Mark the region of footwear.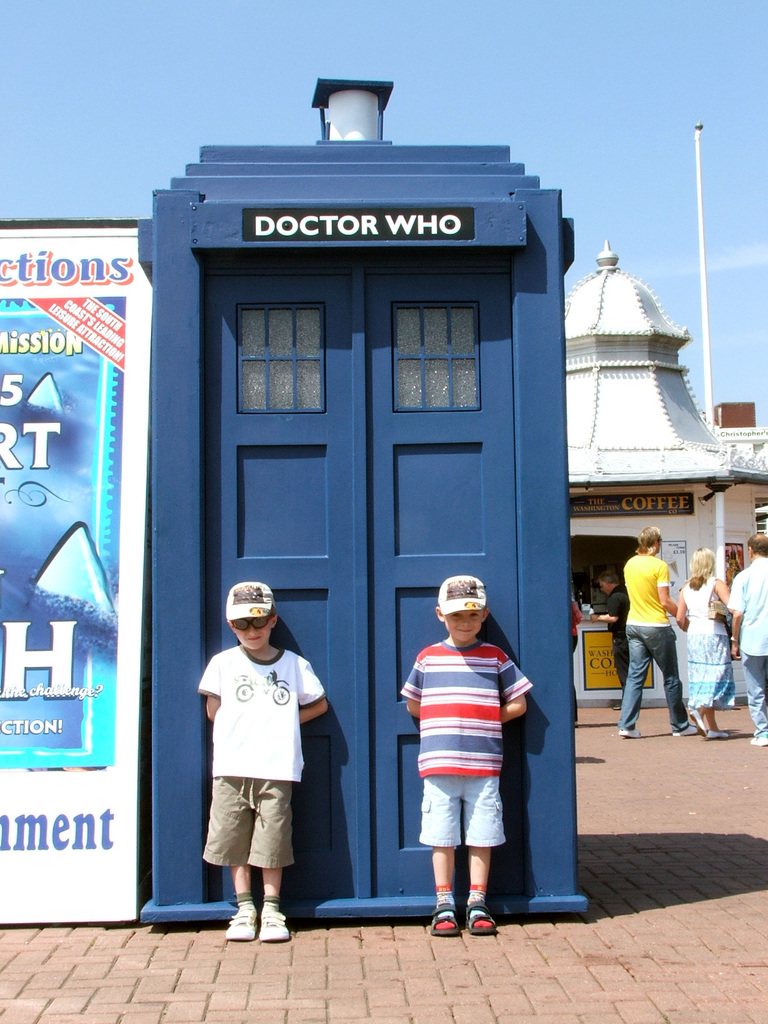
Region: (left=220, top=869, right=292, bottom=939).
